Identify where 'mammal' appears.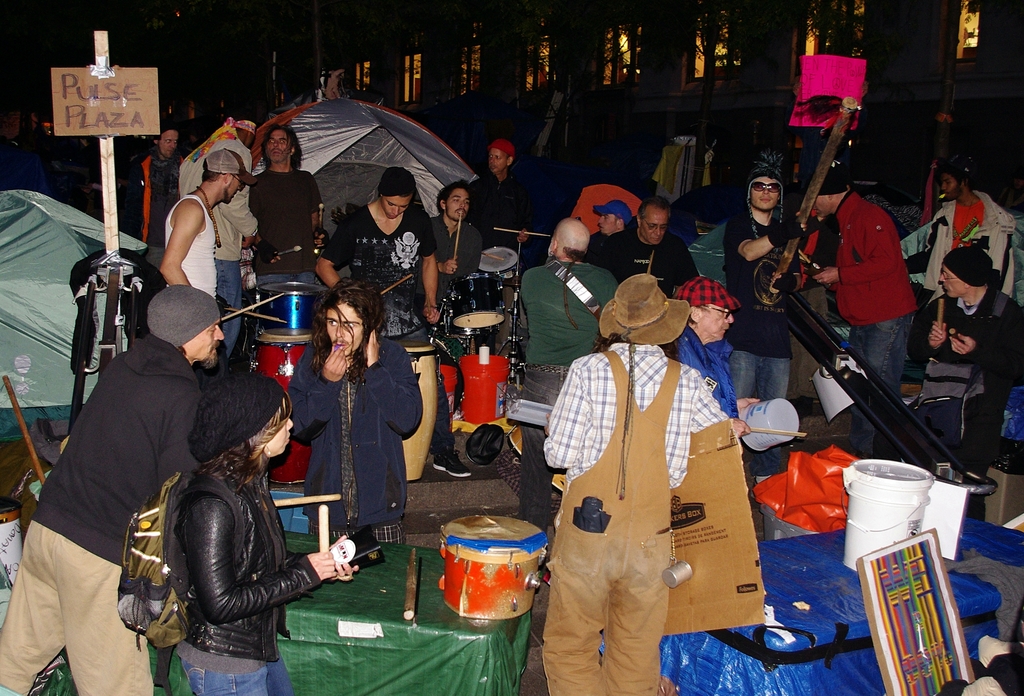
Appears at crop(537, 272, 746, 671).
